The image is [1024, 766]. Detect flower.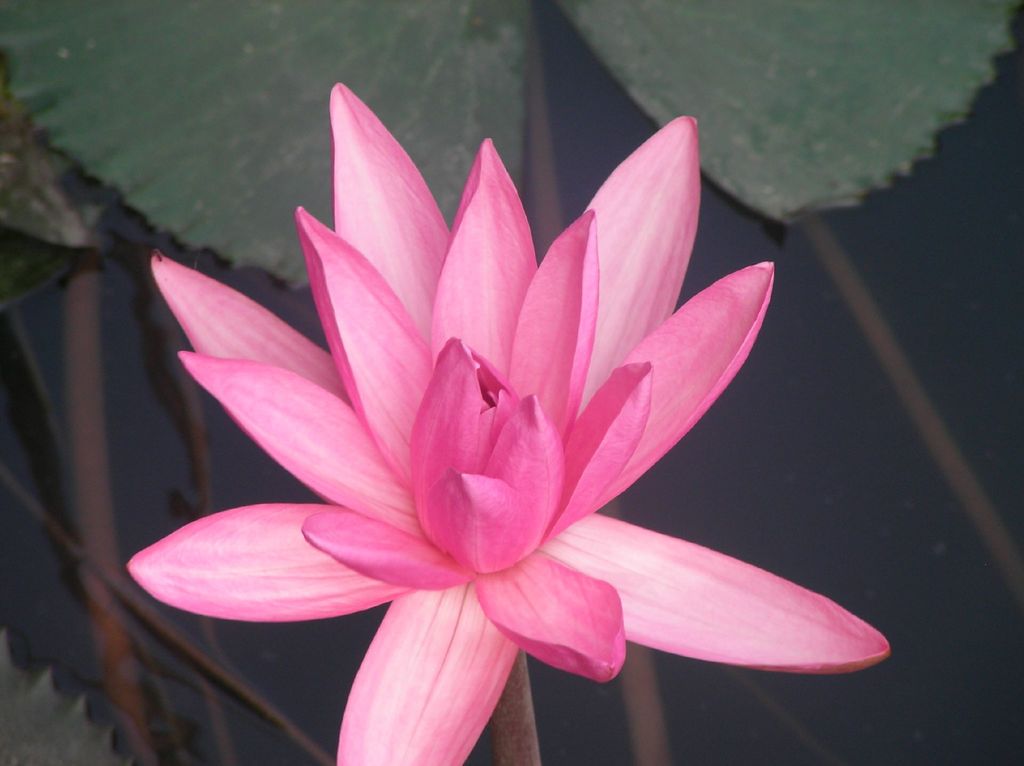
Detection: [124,81,900,765].
